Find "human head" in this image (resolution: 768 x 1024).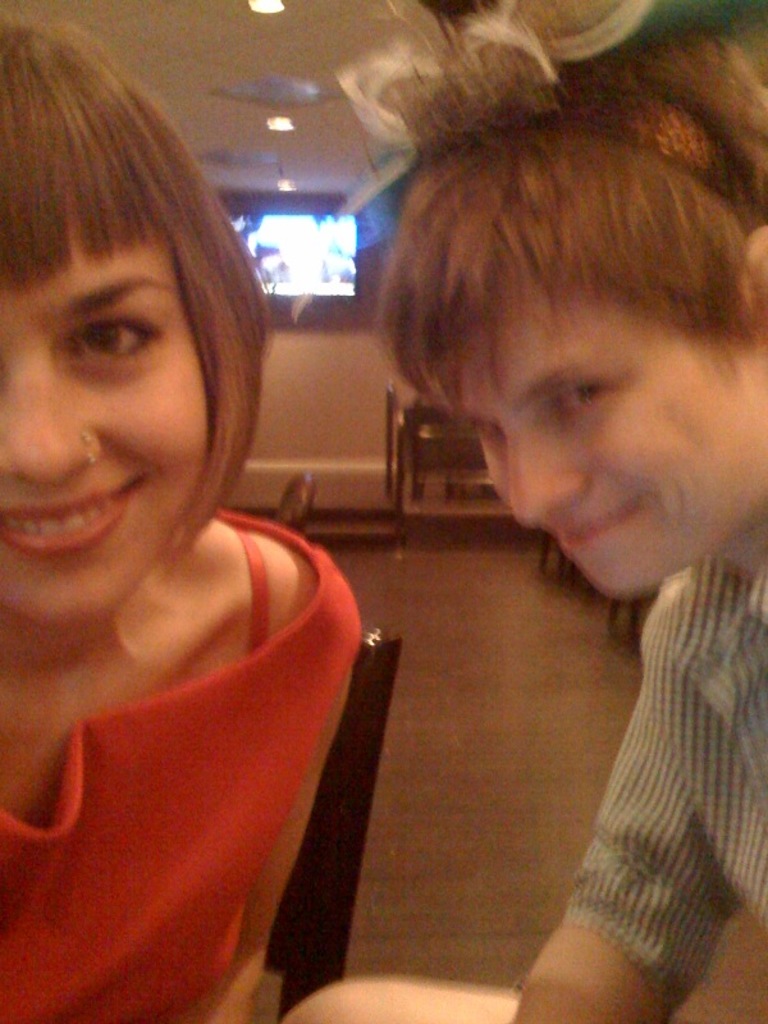
detection(387, 49, 765, 571).
